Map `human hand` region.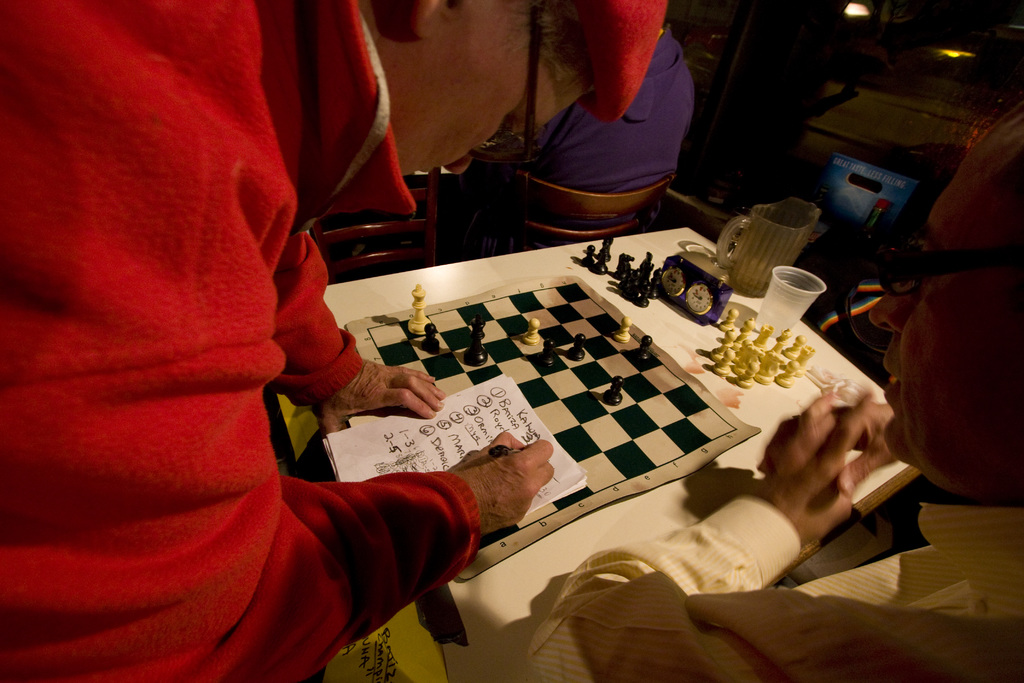
Mapped to <box>316,357,447,439</box>.
